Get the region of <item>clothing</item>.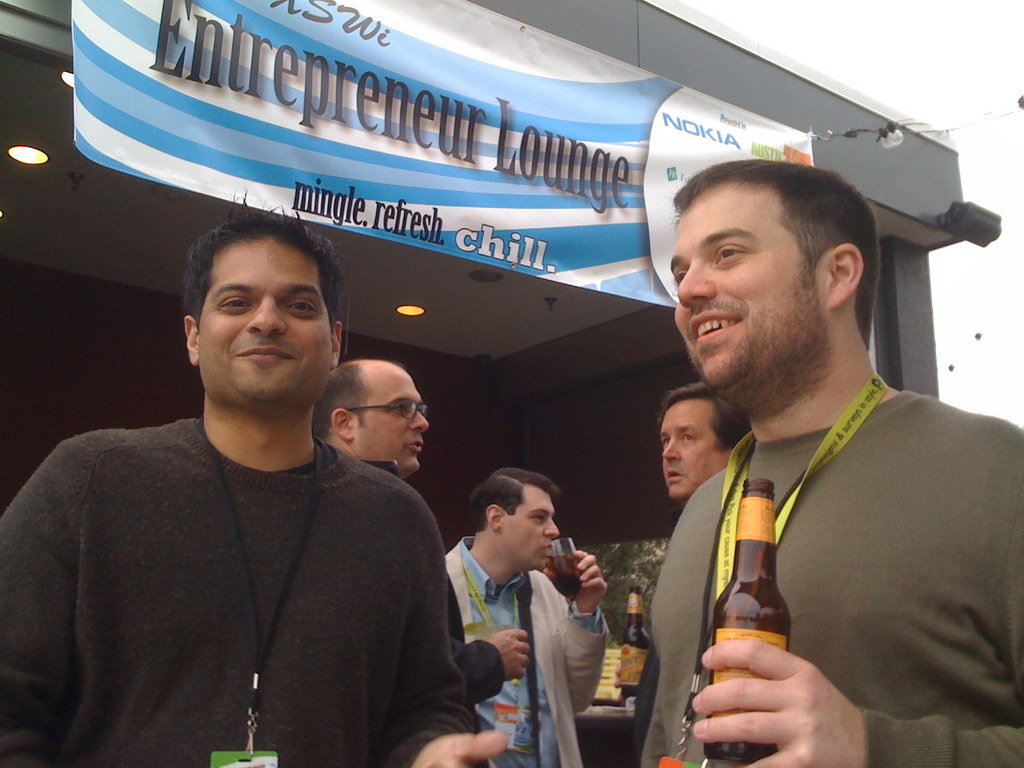
650:383:1023:767.
